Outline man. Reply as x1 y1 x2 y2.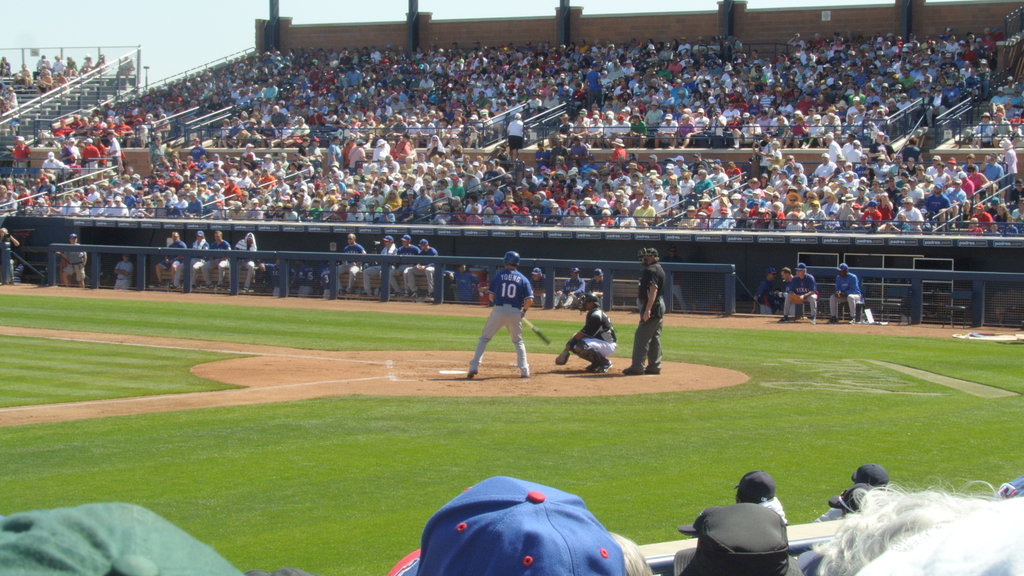
893 154 904 172.
